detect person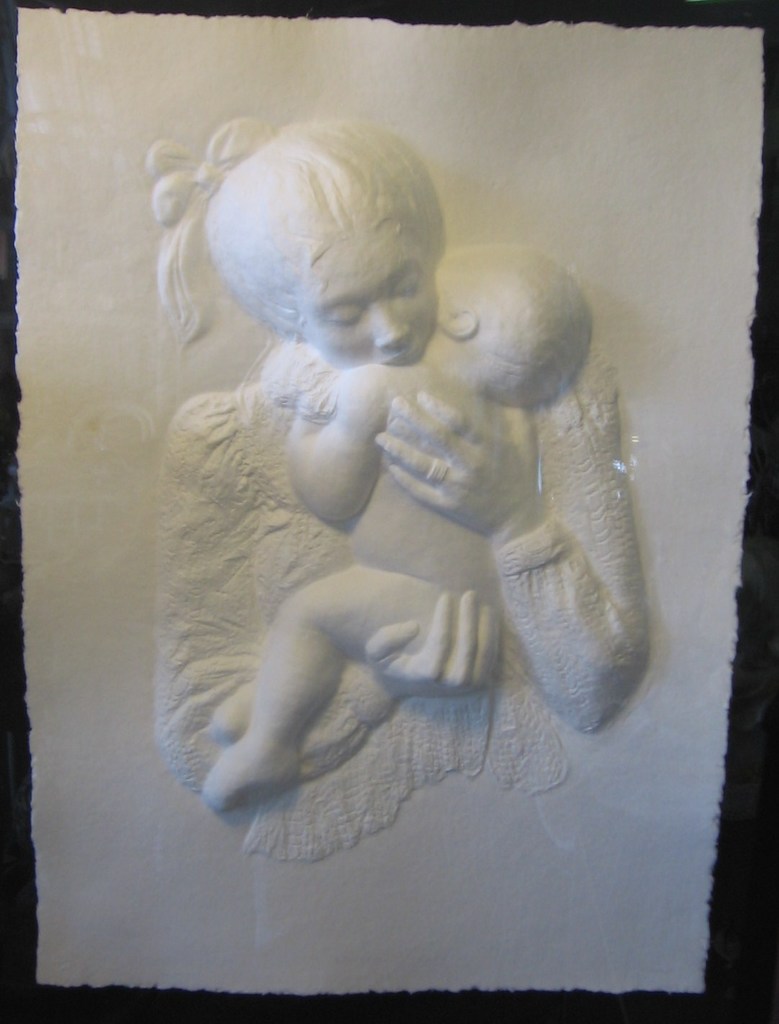
bbox(155, 120, 650, 866)
